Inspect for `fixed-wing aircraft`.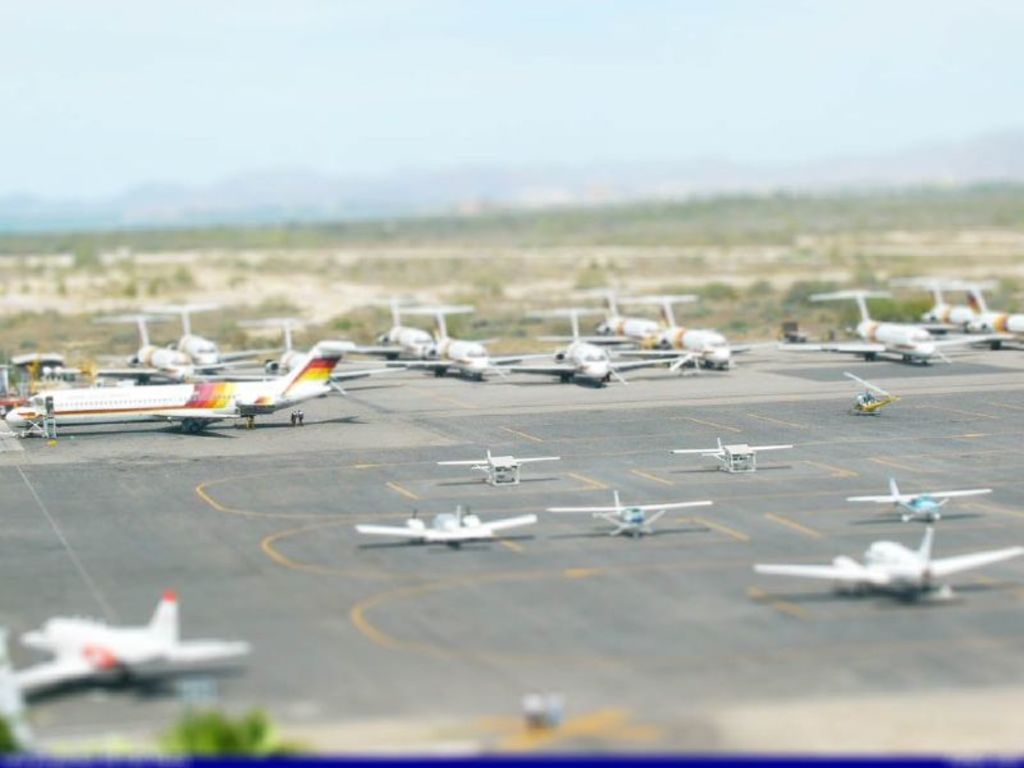
Inspection: box=[541, 492, 718, 541].
